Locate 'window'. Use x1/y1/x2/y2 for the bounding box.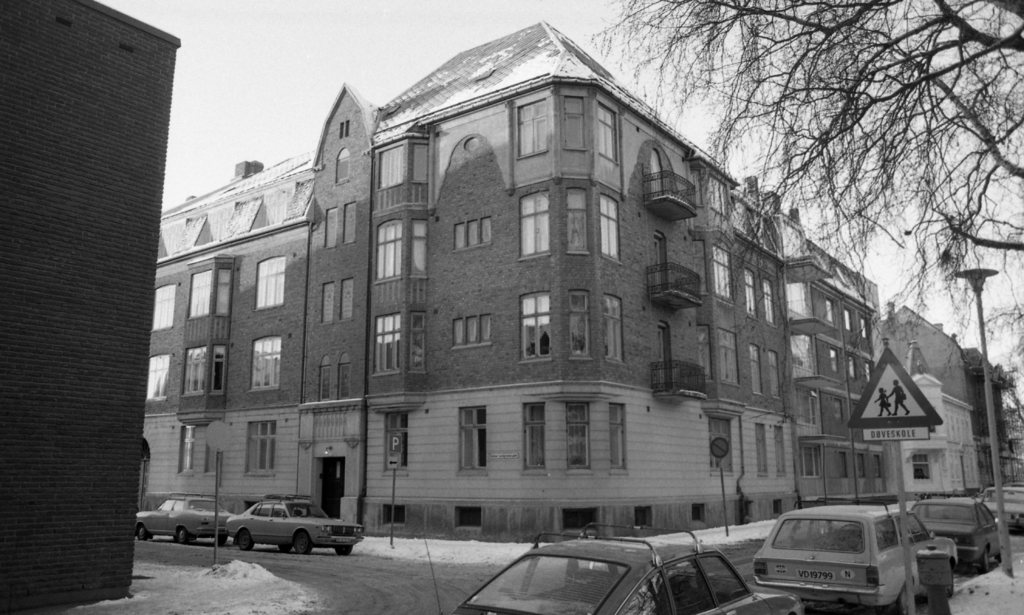
145/348/175/403.
